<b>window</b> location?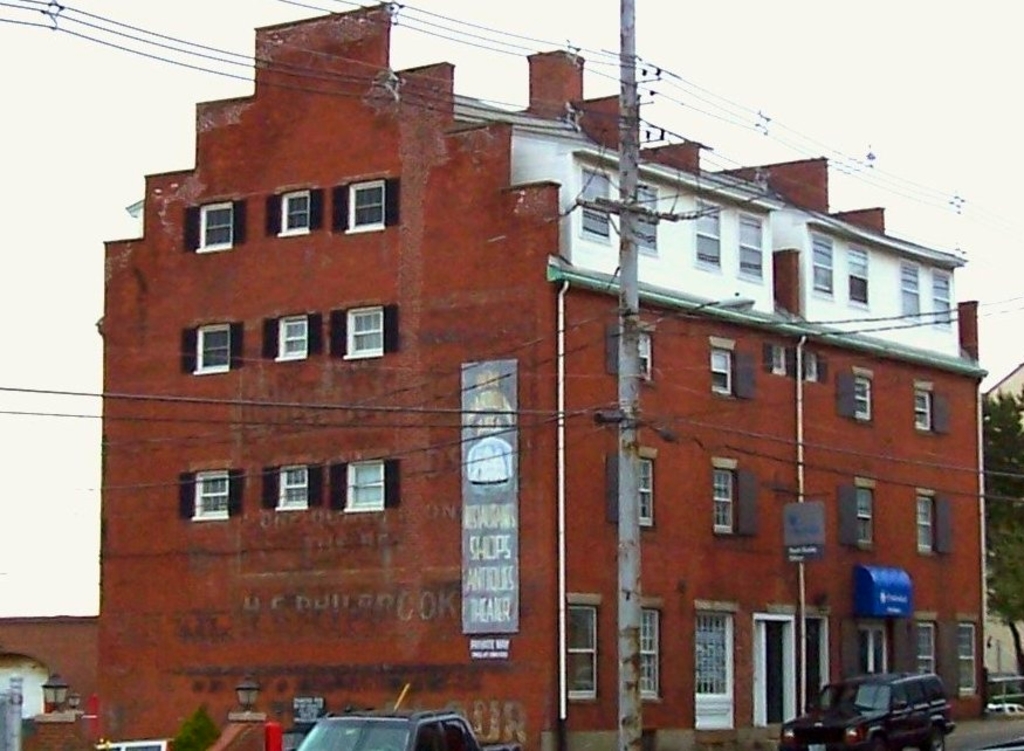
[197,321,240,376]
